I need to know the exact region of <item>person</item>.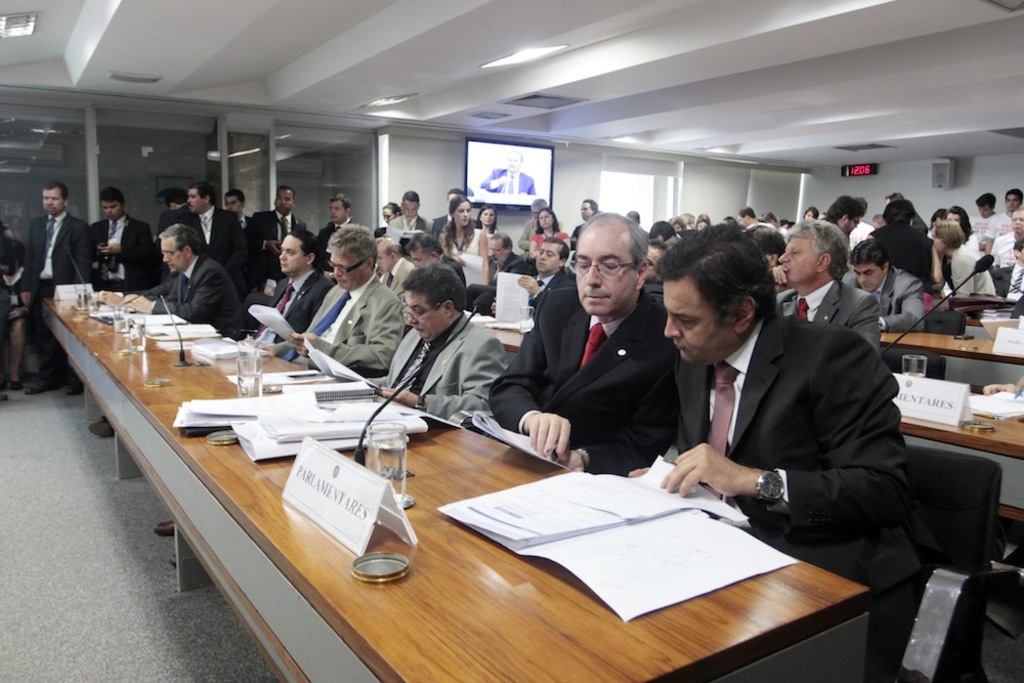
Region: <bbox>1011, 297, 1023, 318</bbox>.
